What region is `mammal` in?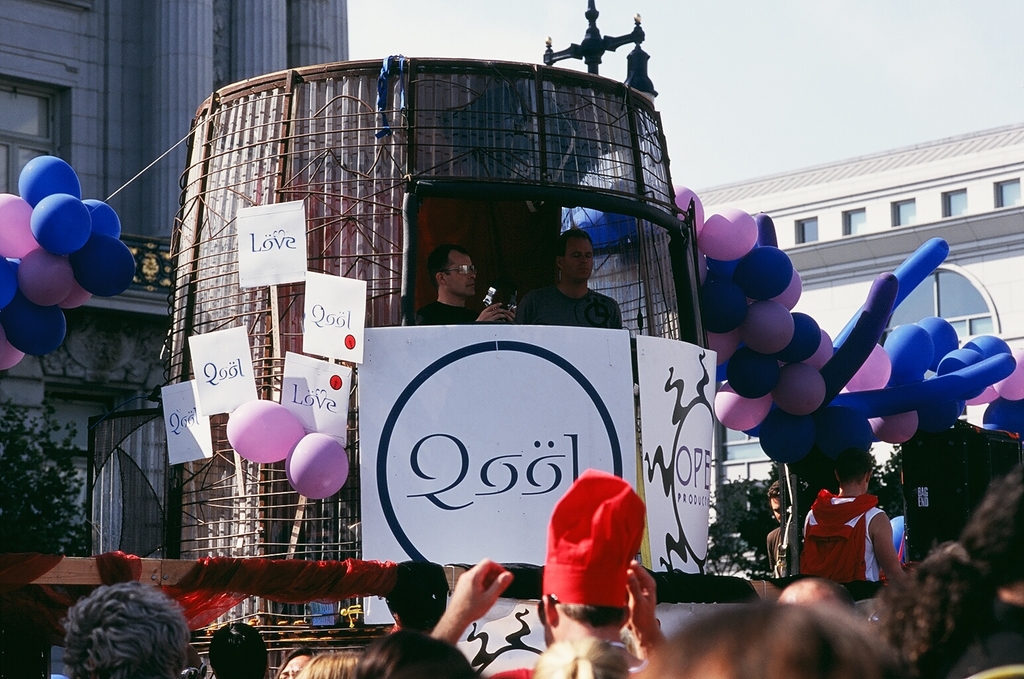
region(626, 599, 902, 678).
